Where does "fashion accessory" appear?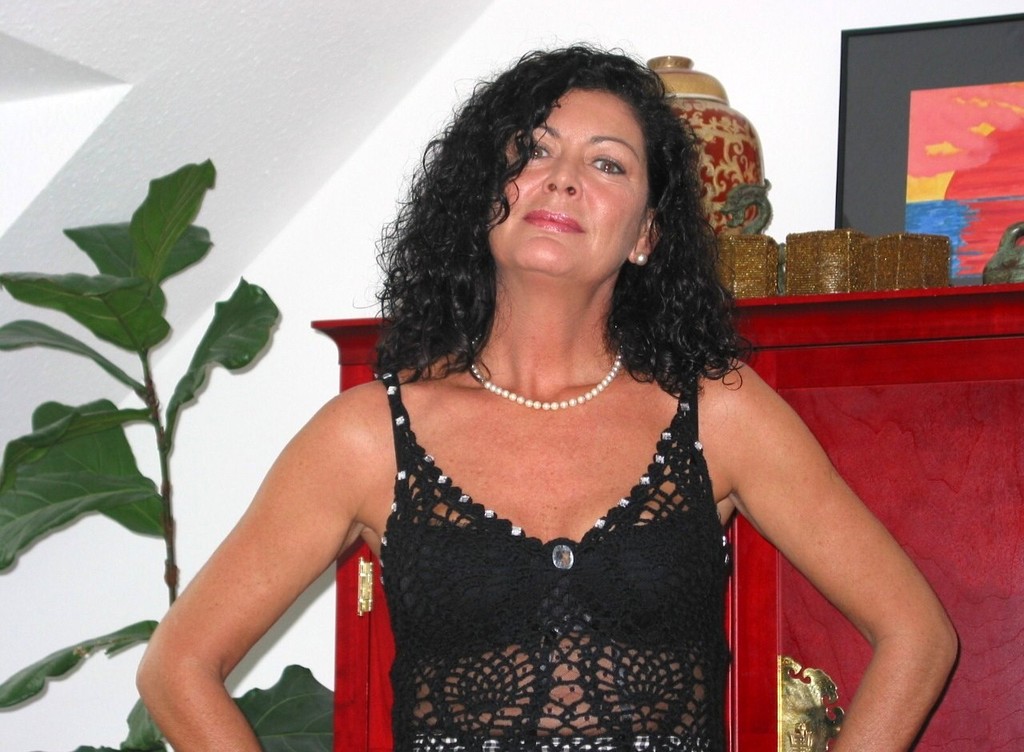
Appears at pyautogui.locateOnScreen(466, 318, 624, 411).
